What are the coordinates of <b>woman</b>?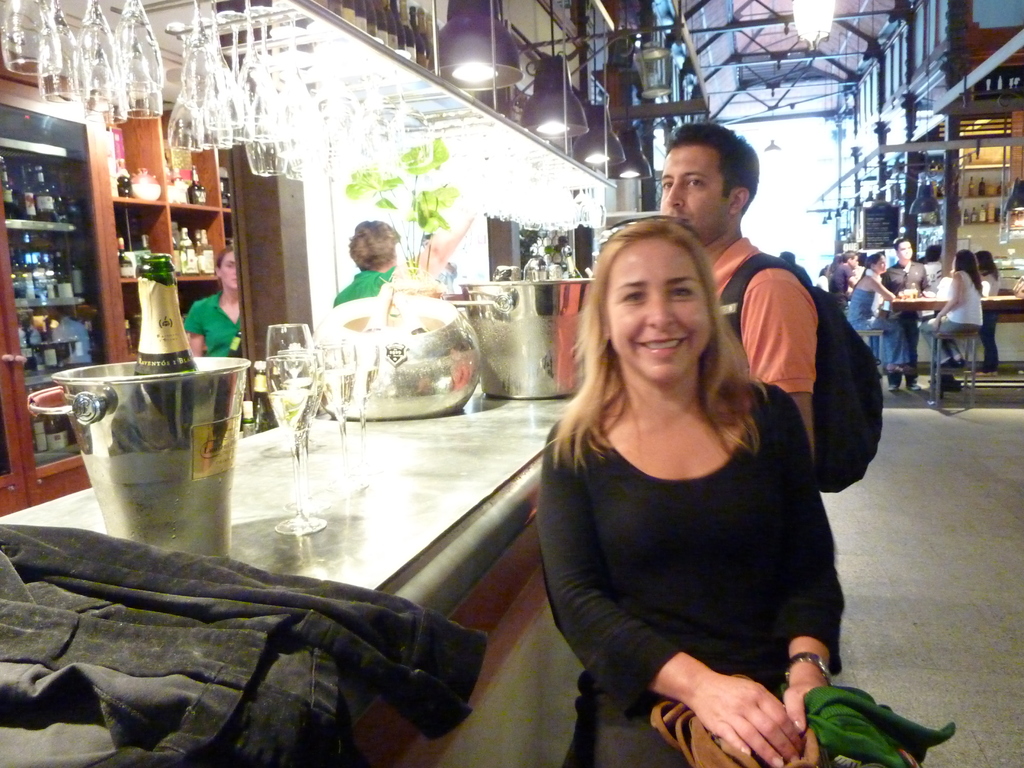
{"x1": 850, "y1": 253, "x2": 910, "y2": 371}.
